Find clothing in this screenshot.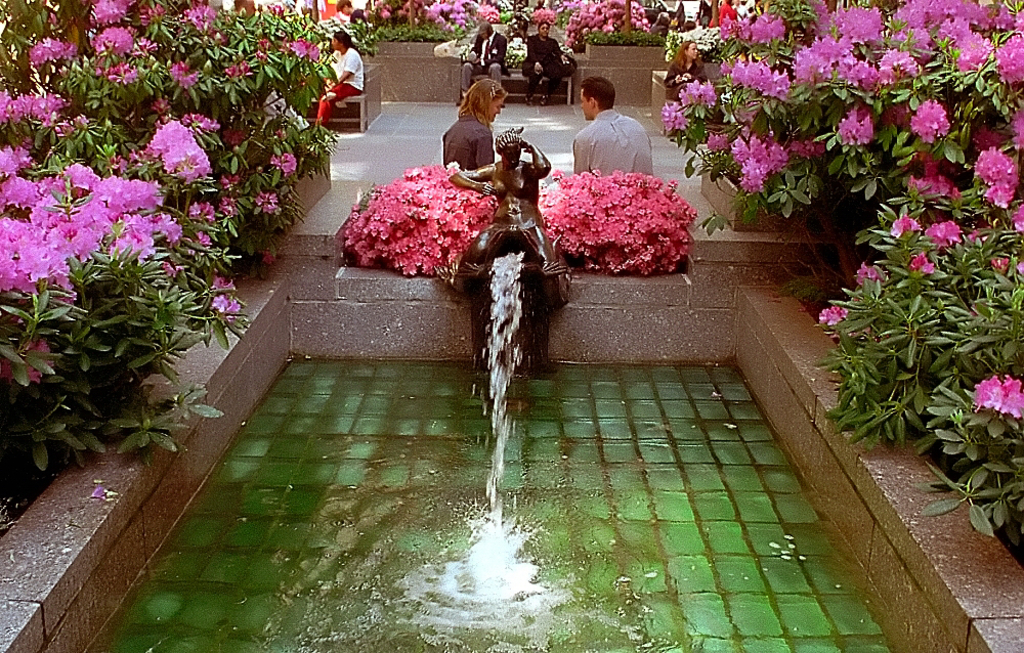
The bounding box for clothing is l=317, t=44, r=368, b=131.
